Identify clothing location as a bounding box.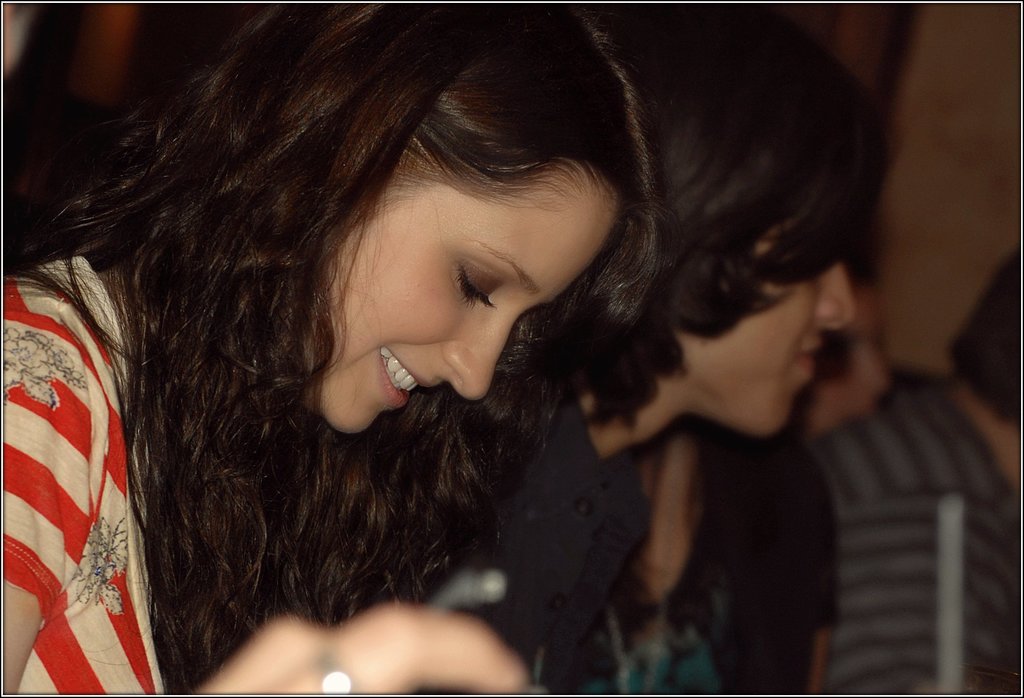
bbox(816, 368, 1023, 697).
